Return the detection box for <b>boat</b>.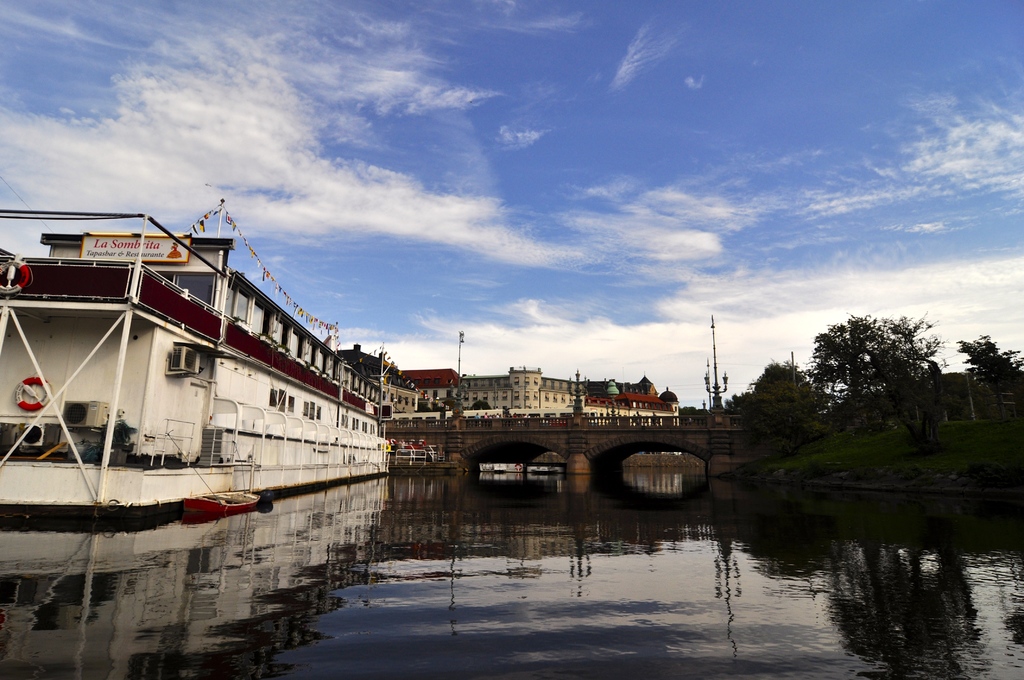
Rect(0, 175, 412, 551).
